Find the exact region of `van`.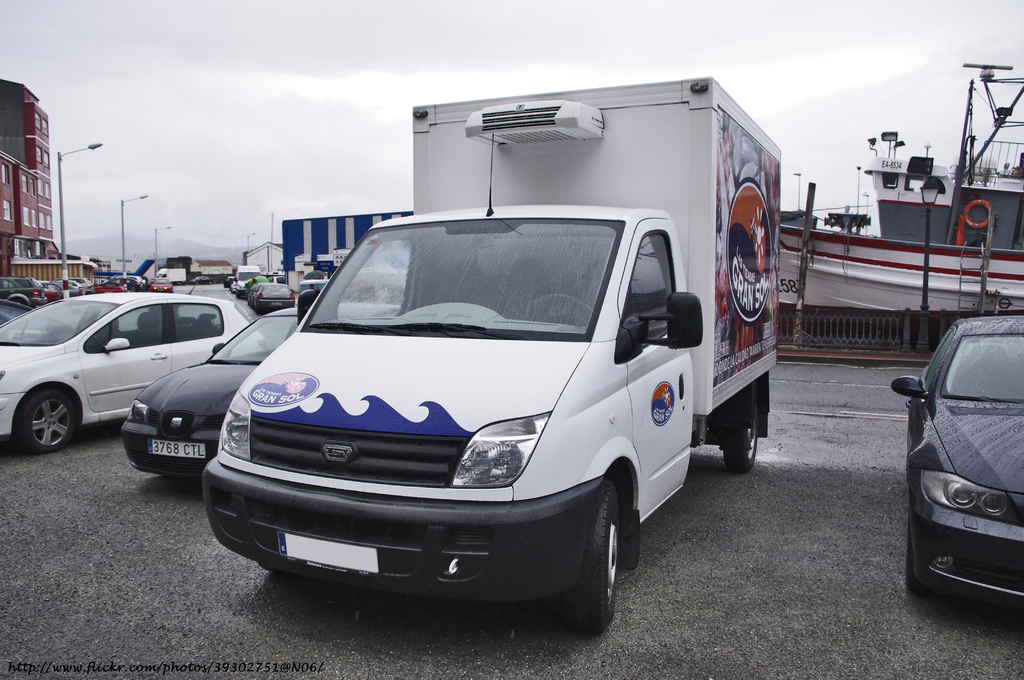
Exact region: {"left": 232, "top": 265, "right": 263, "bottom": 299}.
